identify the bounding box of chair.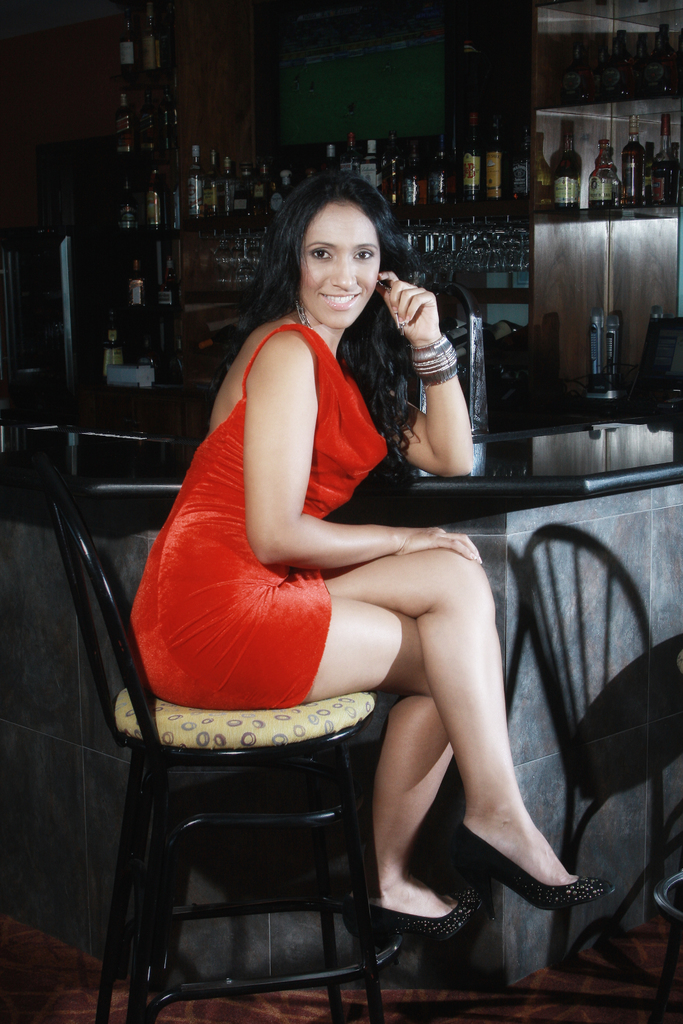
box=[27, 425, 384, 1023].
